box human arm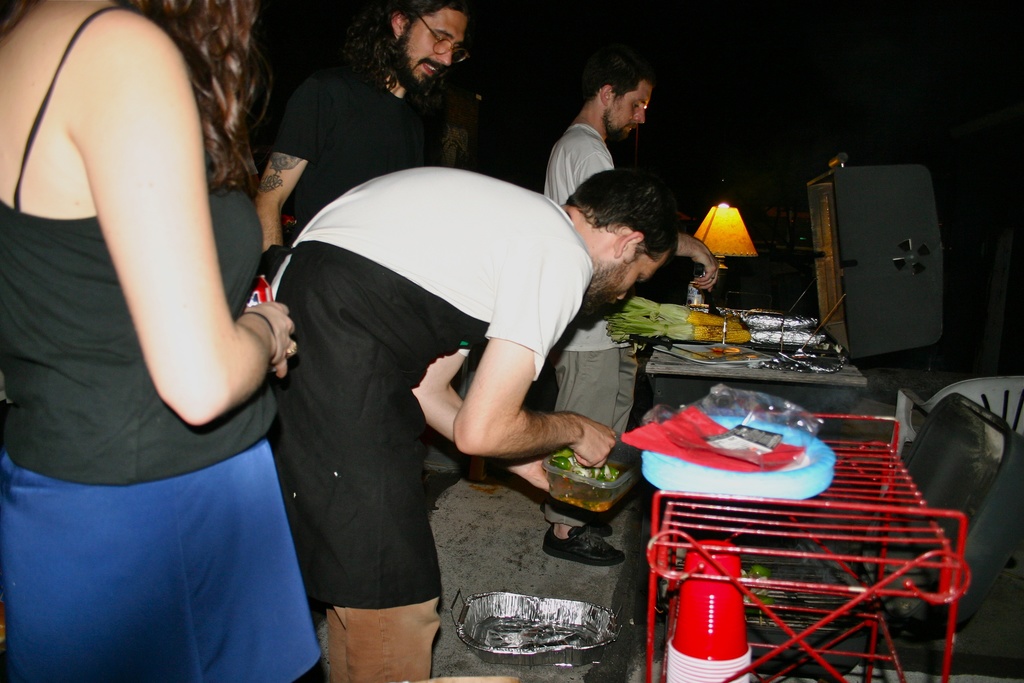
(left=257, top=83, right=316, bottom=270)
